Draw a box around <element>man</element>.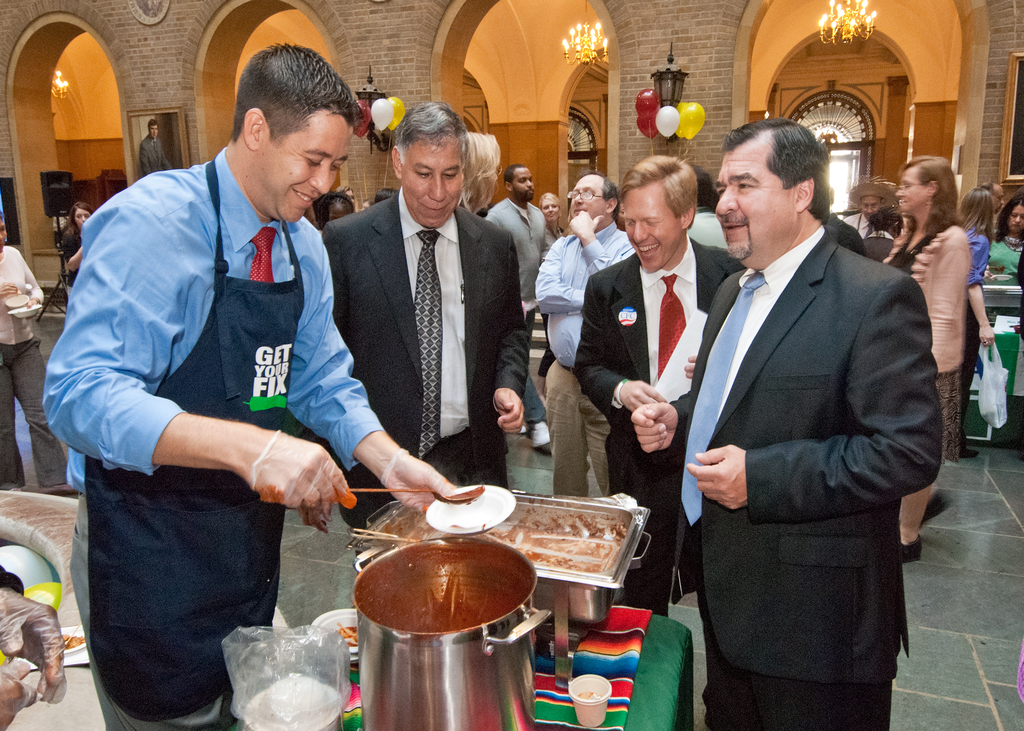
[572, 155, 740, 616].
